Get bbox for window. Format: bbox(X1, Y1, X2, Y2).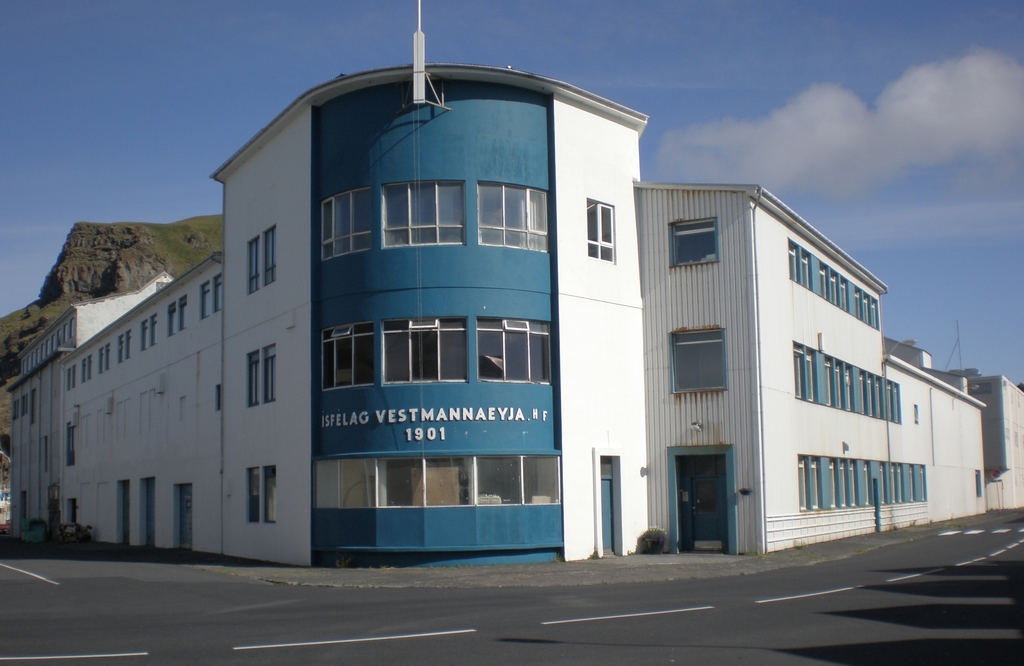
bbox(383, 181, 467, 247).
